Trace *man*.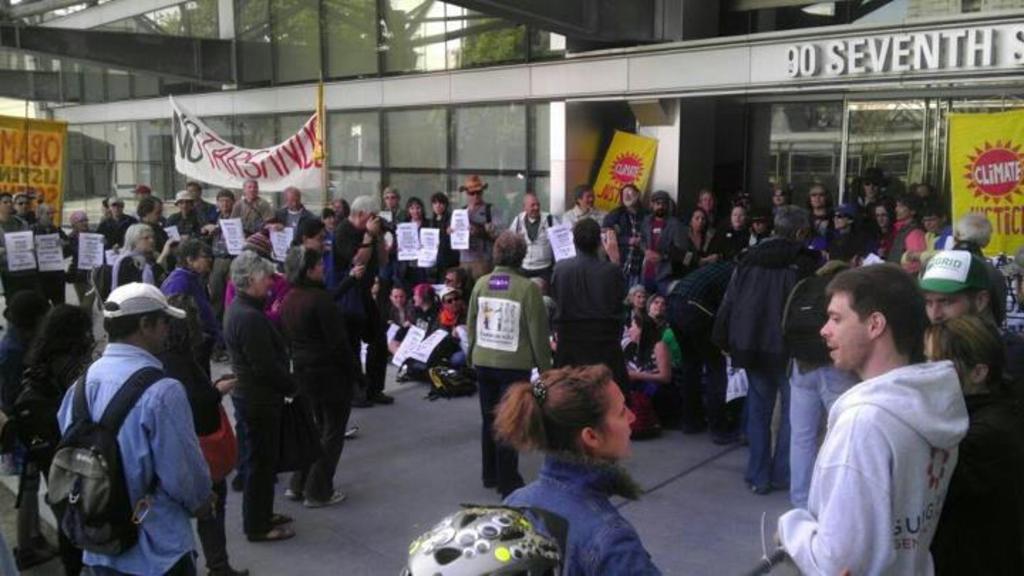
Traced to [849, 164, 887, 210].
